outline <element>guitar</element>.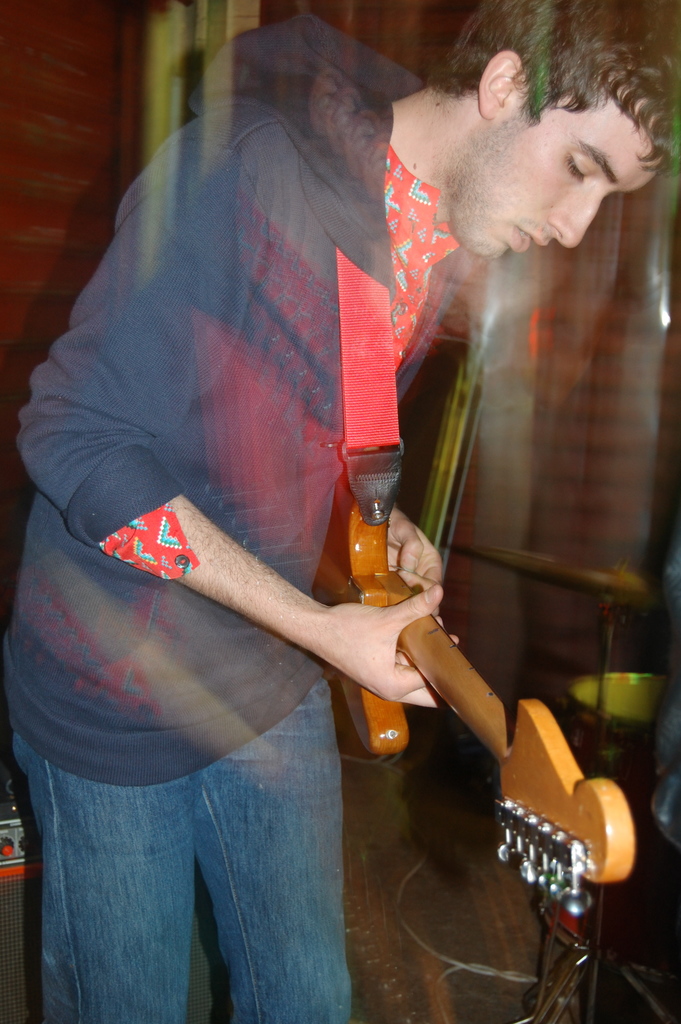
Outline: (x1=334, y1=253, x2=636, y2=916).
